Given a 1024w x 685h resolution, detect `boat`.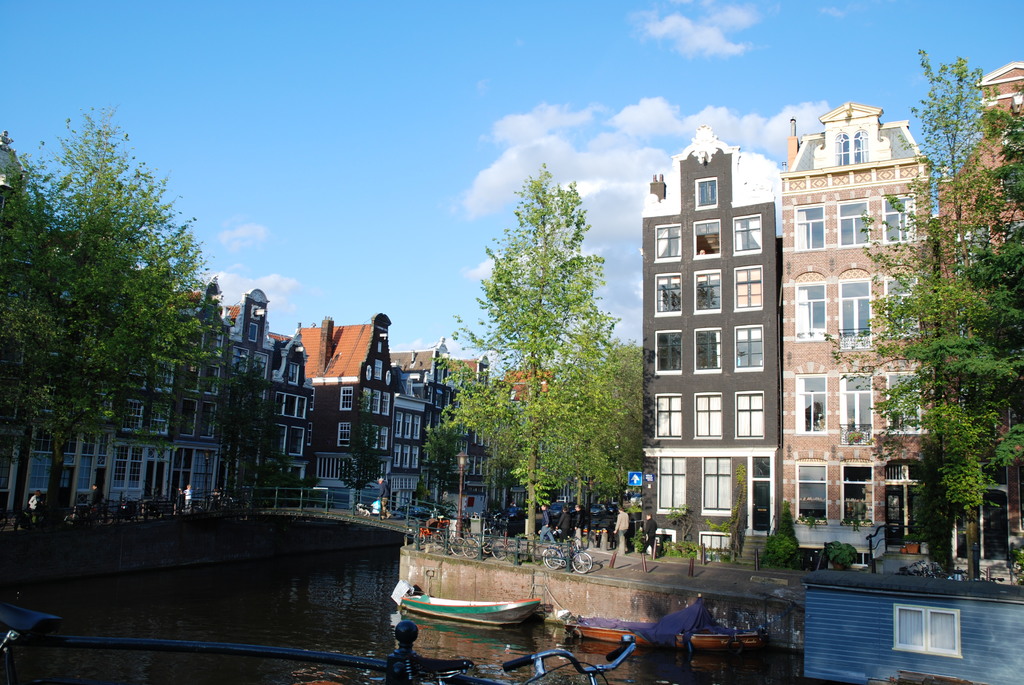
(557, 594, 766, 657).
